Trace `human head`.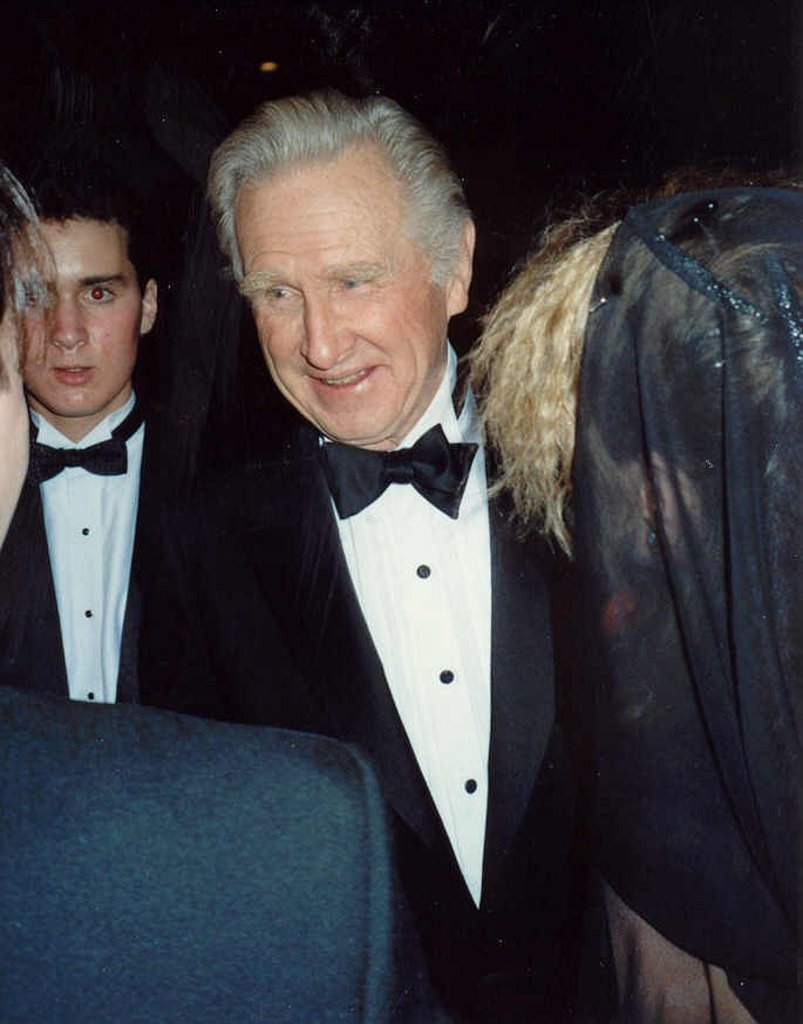
Traced to {"left": 211, "top": 91, "right": 481, "bottom": 416}.
